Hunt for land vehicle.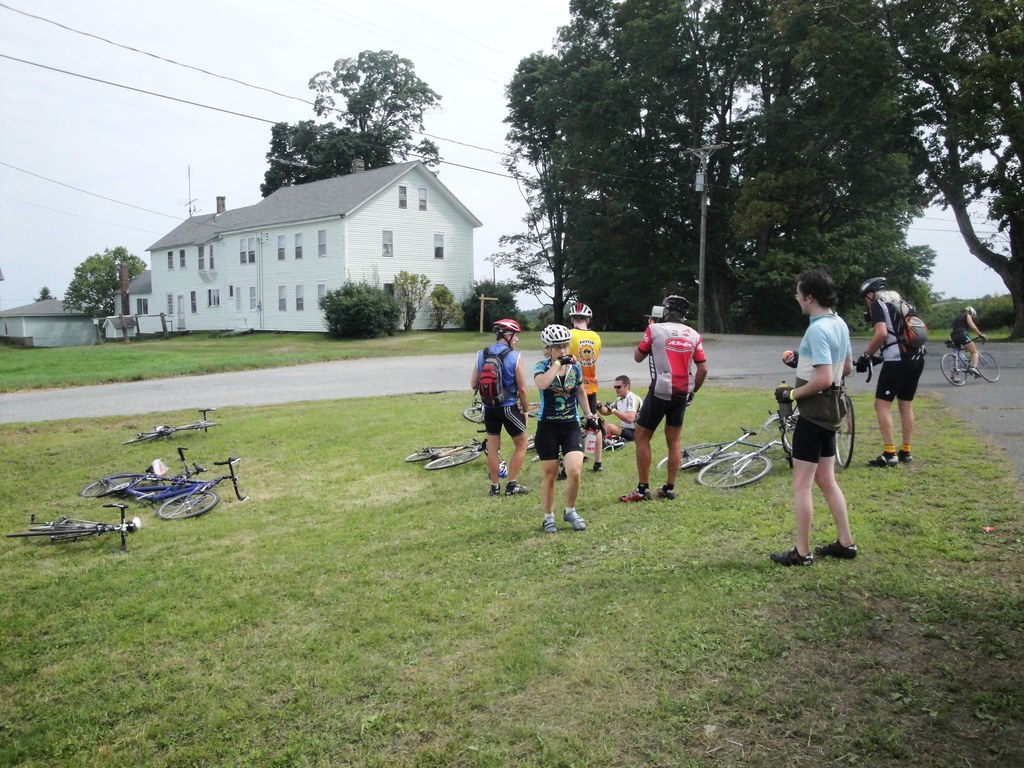
Hunted down at [left=465, top=387, right=545, bottom=420].
